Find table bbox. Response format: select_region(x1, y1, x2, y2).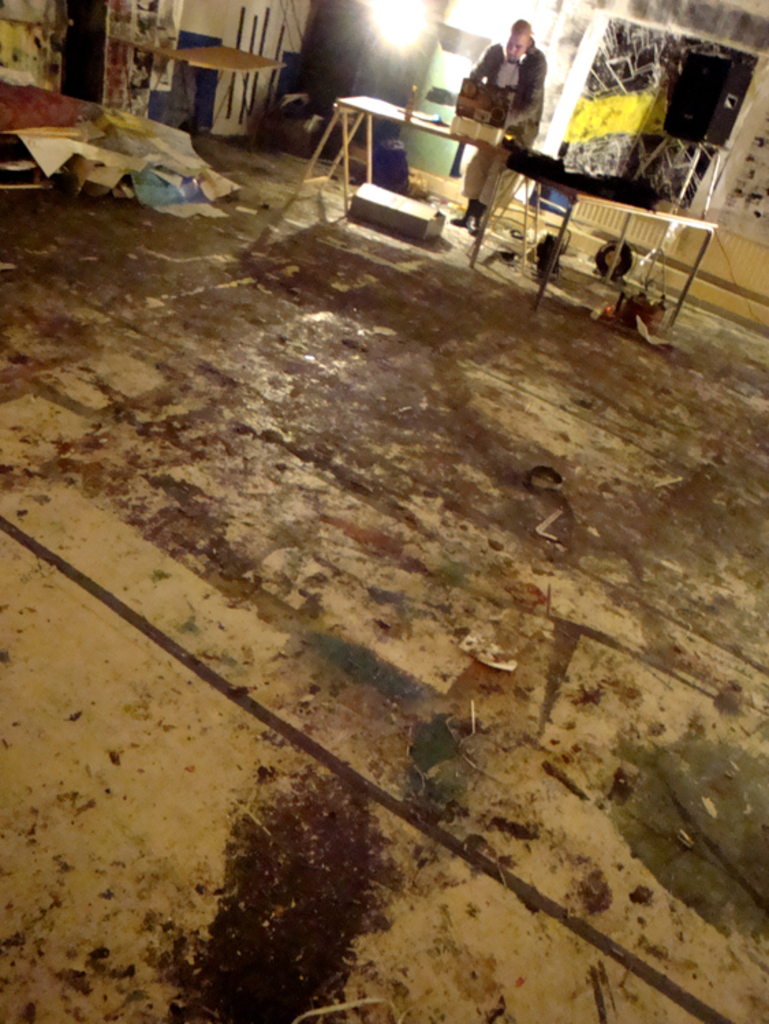
select_region(300, 98, 511, 266).
